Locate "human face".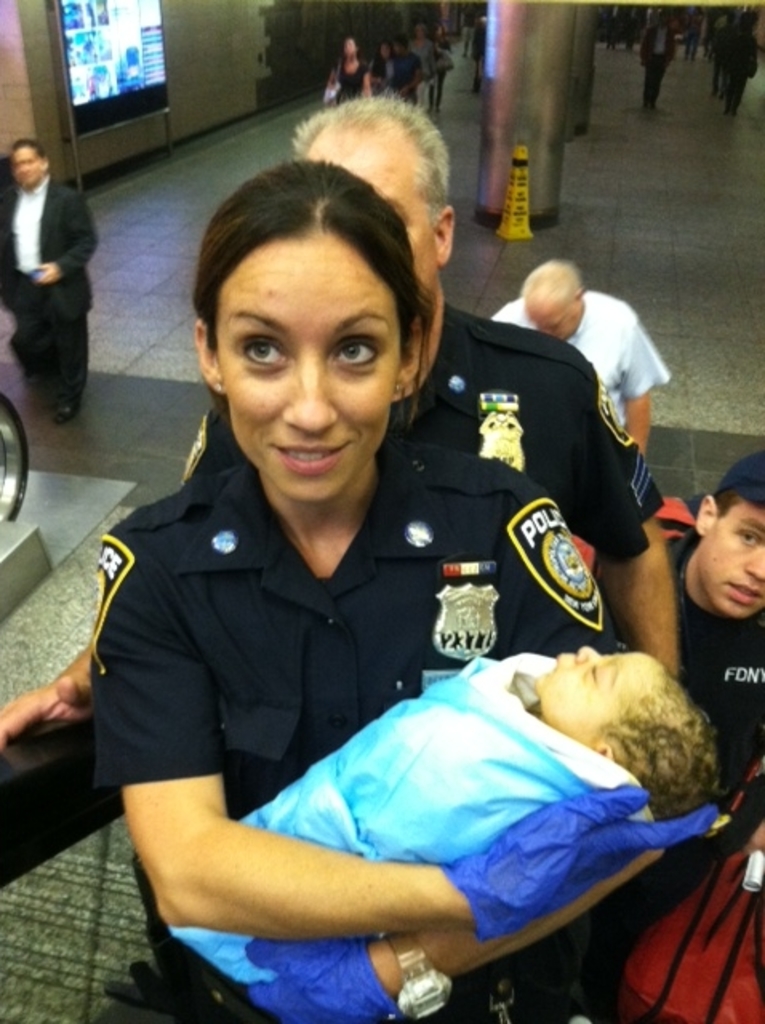
Bounding box: [704, 515, 763, 610].
